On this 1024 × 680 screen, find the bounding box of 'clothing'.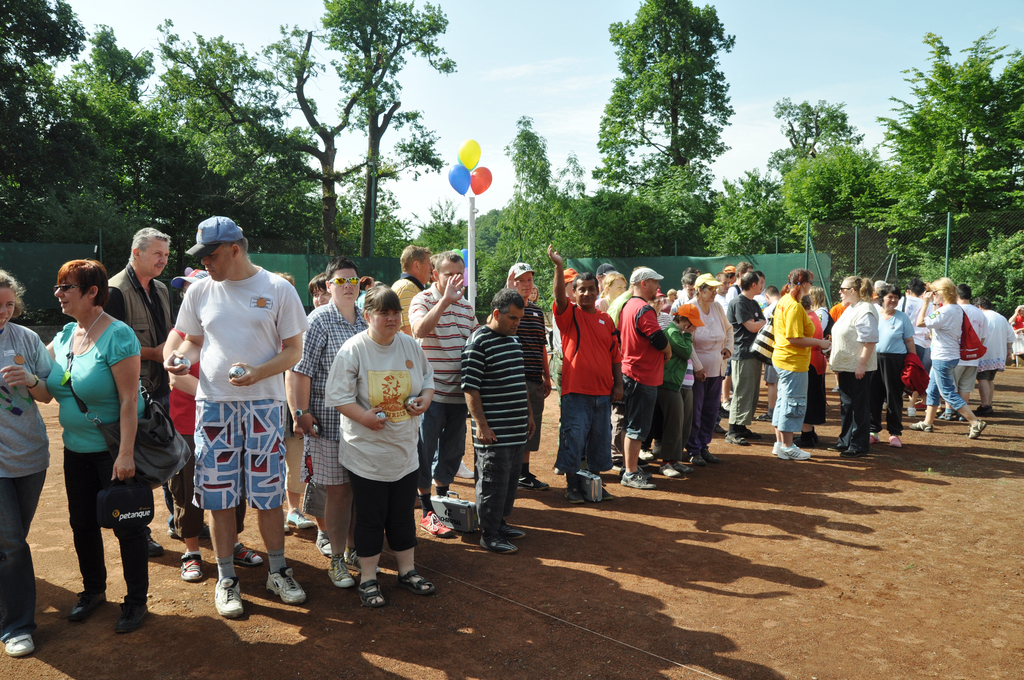
Bounding box: bbox=(44, 310, 153, 609).
